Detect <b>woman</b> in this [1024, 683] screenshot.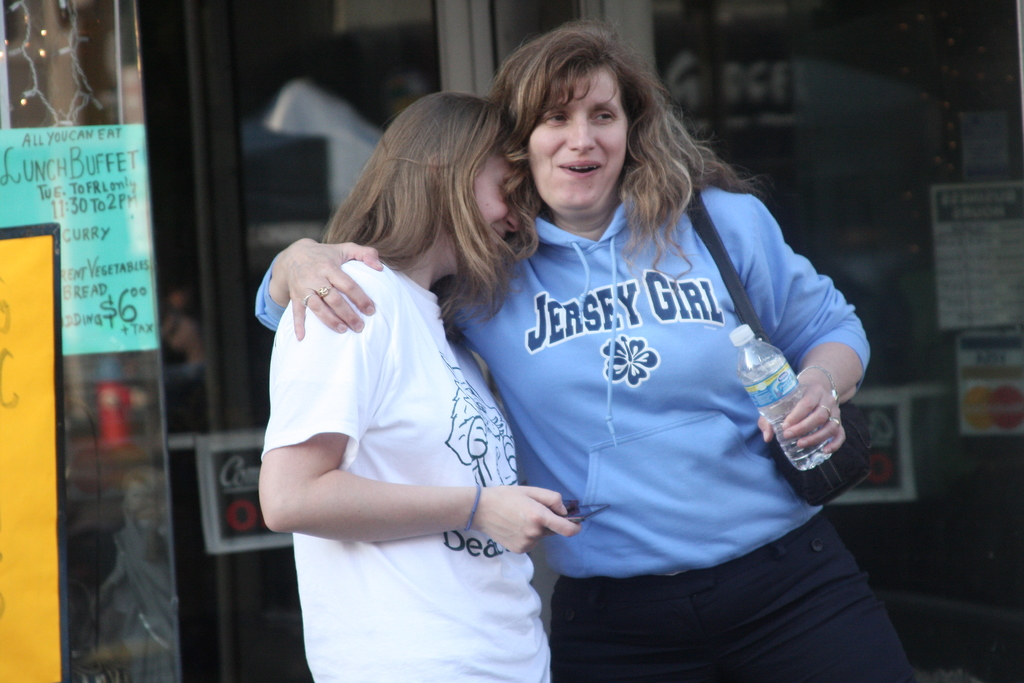
Detection: <bbox>252, 23, 910, 682</bbox>.
